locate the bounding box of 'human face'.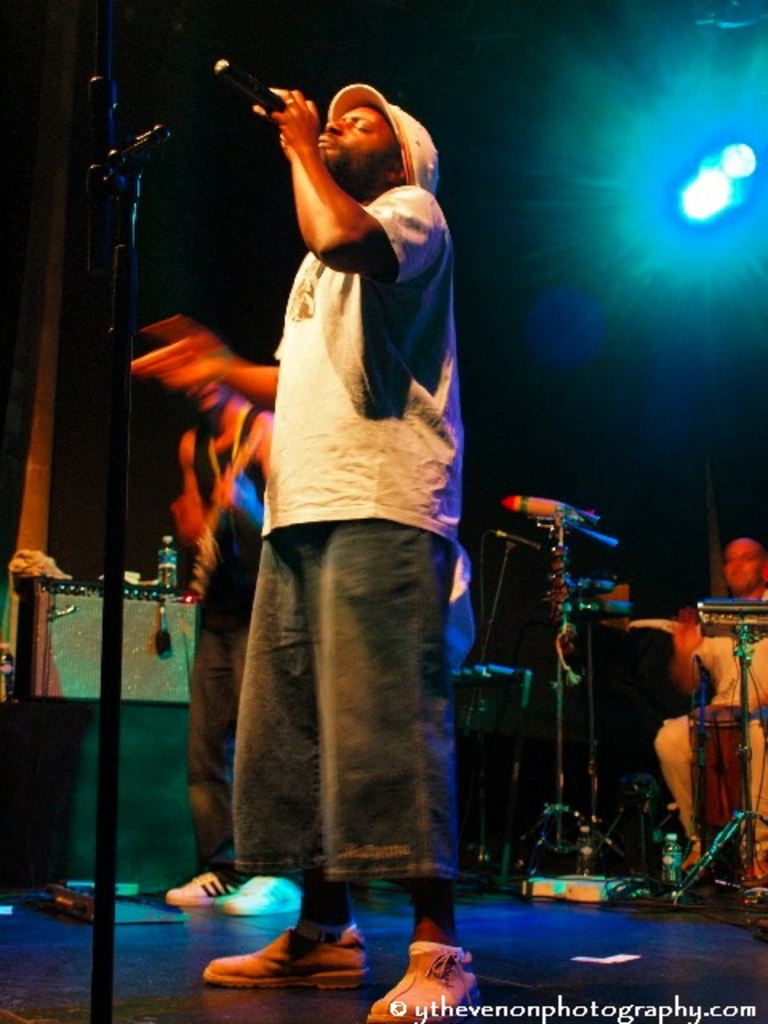
Bounding box: detection(190, 376, 224, 410).
